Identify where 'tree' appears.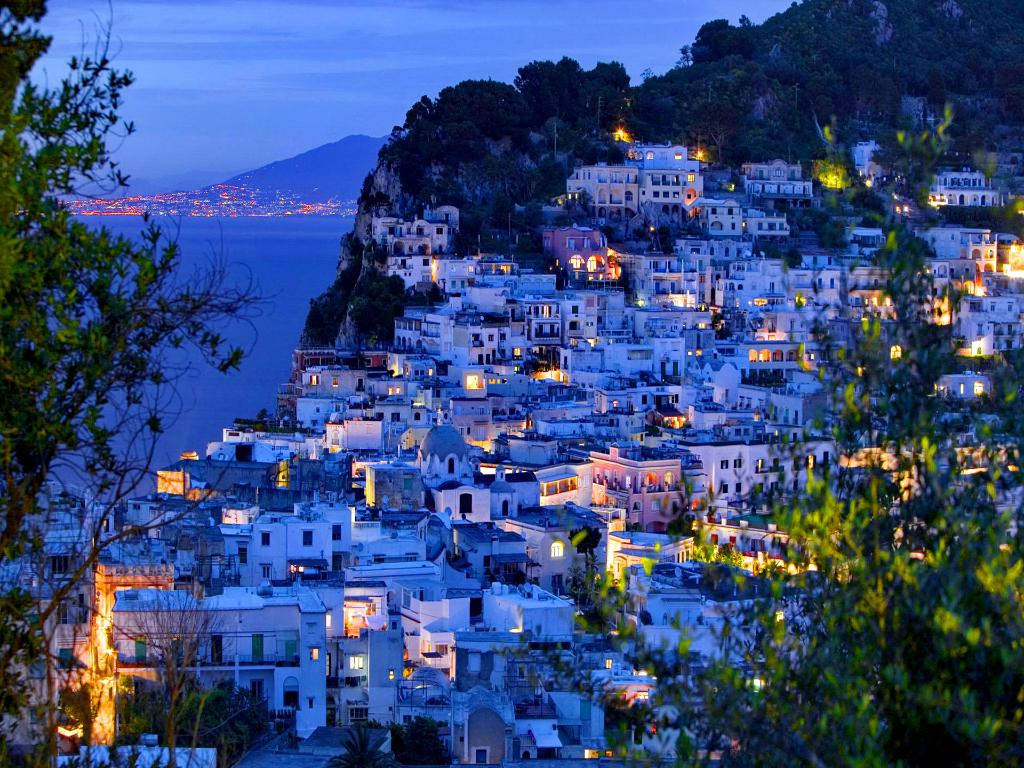
Appears at [461, 95, 1023, 767].
